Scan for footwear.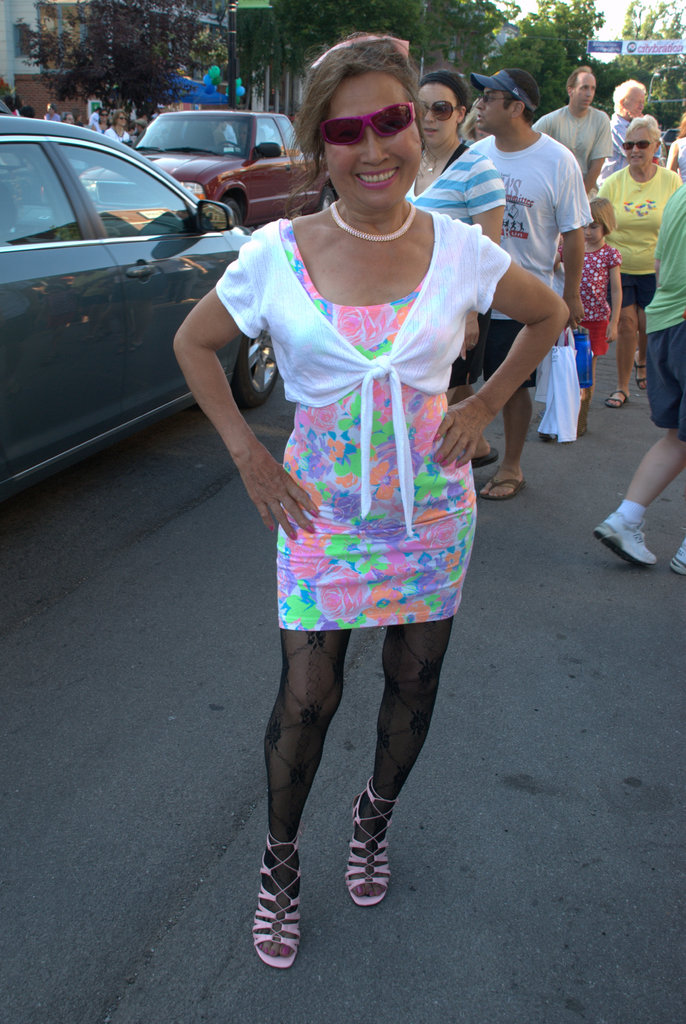
Scan result: <bbox>671, 540, 685, 575</bbox>.
